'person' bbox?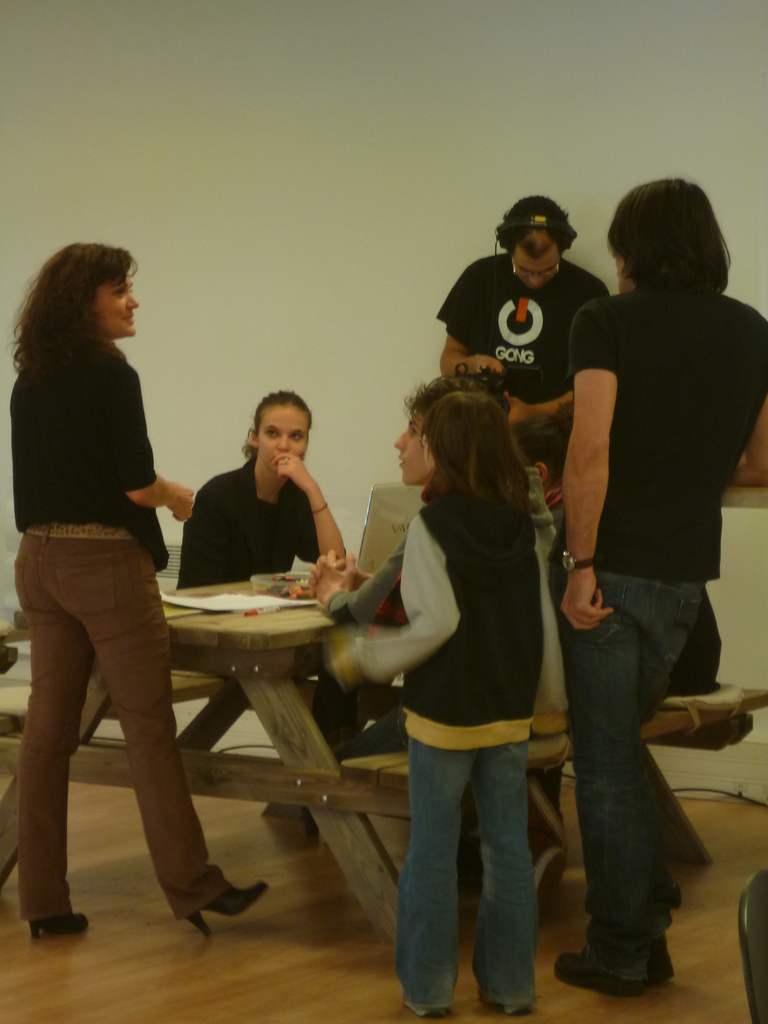
<region>439, 195, 611, 486</region>
